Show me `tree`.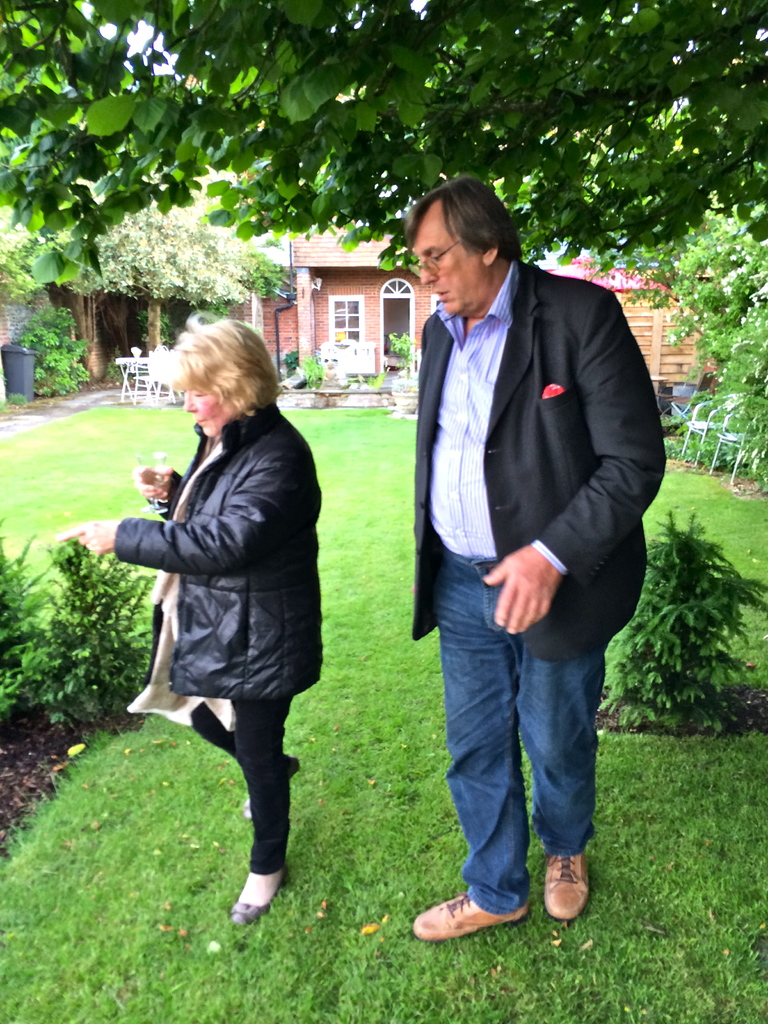
`tree` is here: 593, 160, 767, 488.
